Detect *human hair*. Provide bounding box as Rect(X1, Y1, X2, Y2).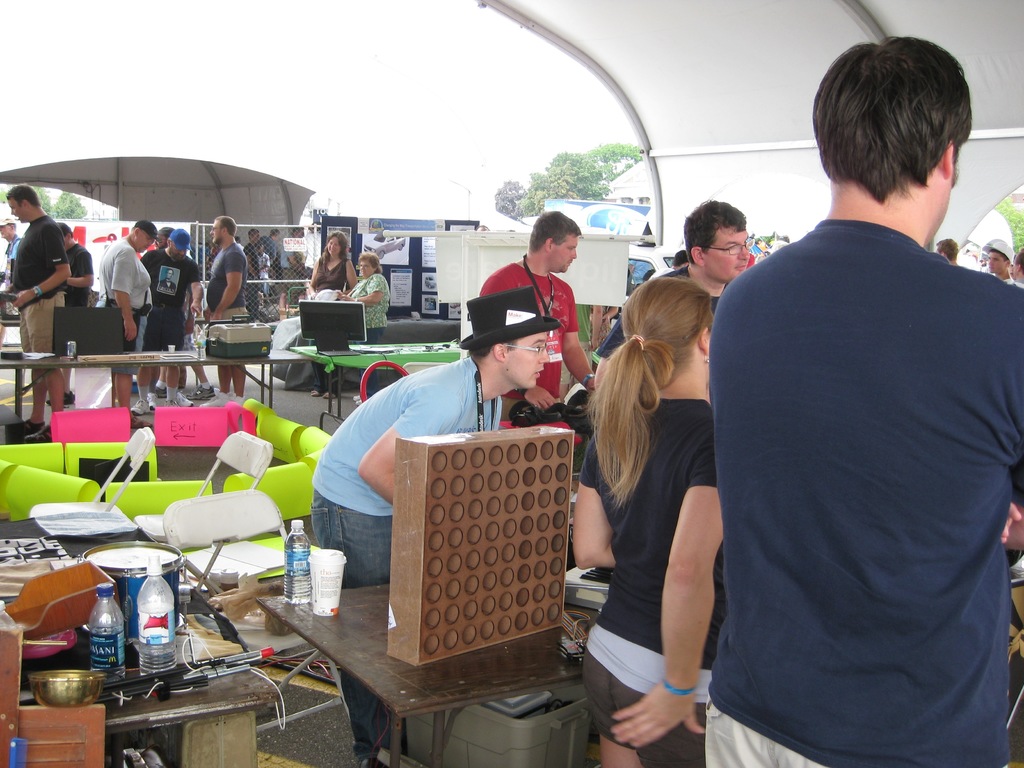
Rect(467, 336, 521, 357).
